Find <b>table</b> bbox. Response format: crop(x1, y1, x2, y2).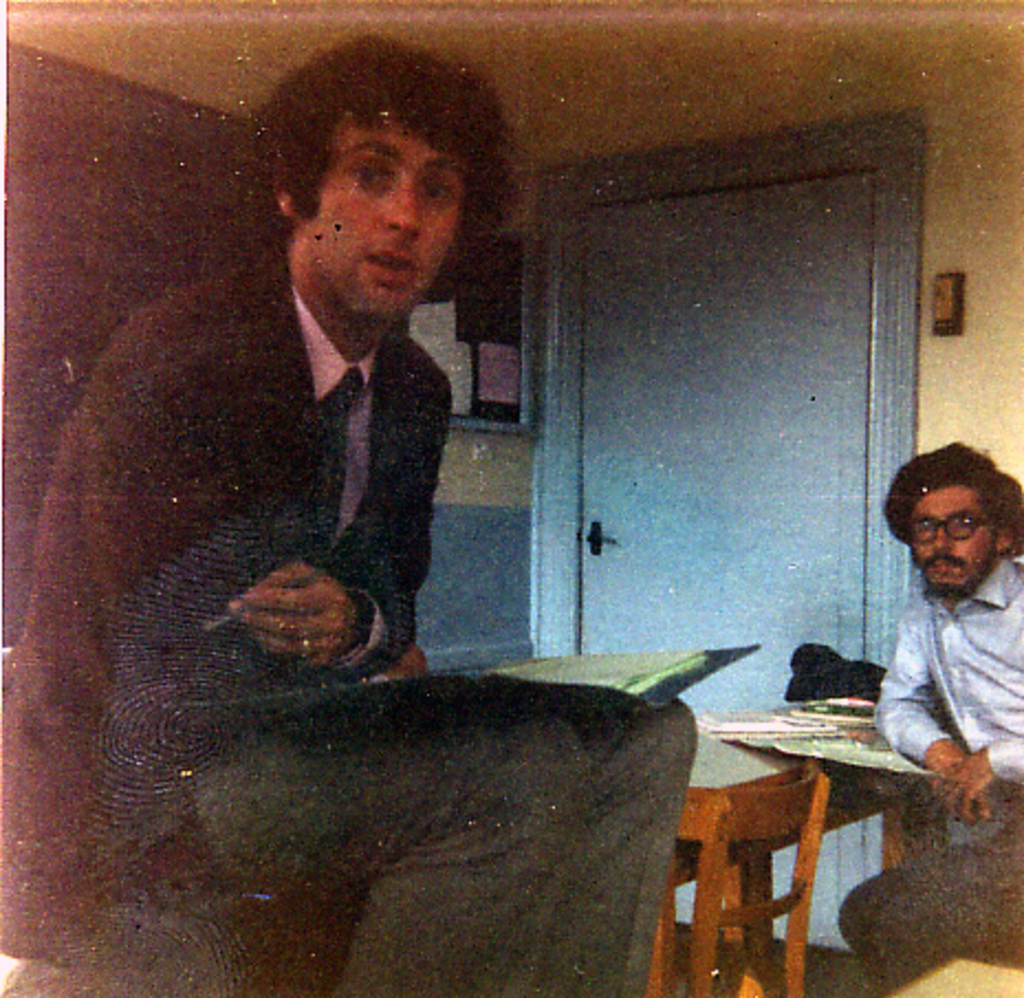
crop(680, 705, 907, 996).
